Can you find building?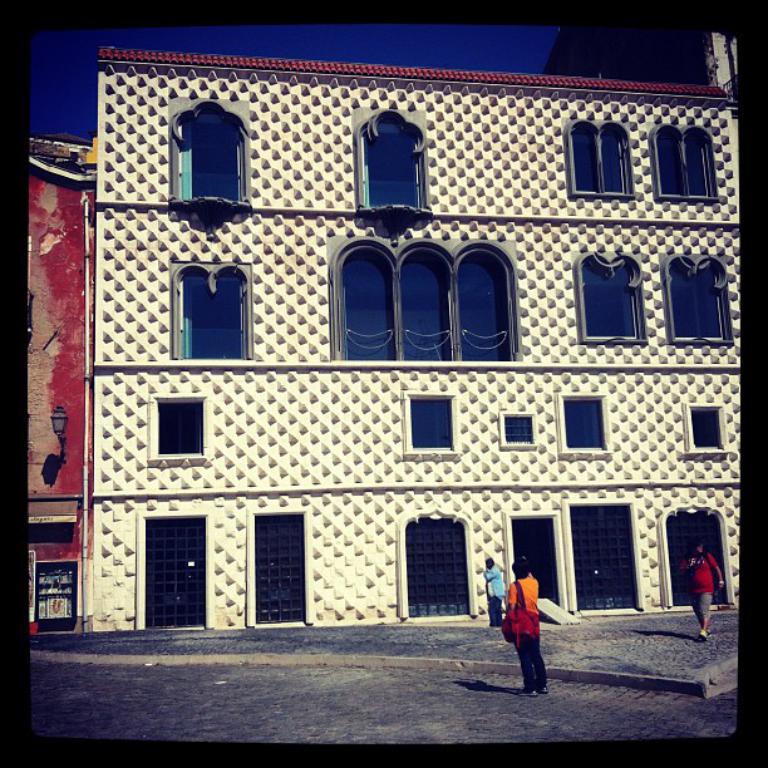
Yes, bounding box: pyautogui.locateOnScreen(94, 48, 740, 629).
